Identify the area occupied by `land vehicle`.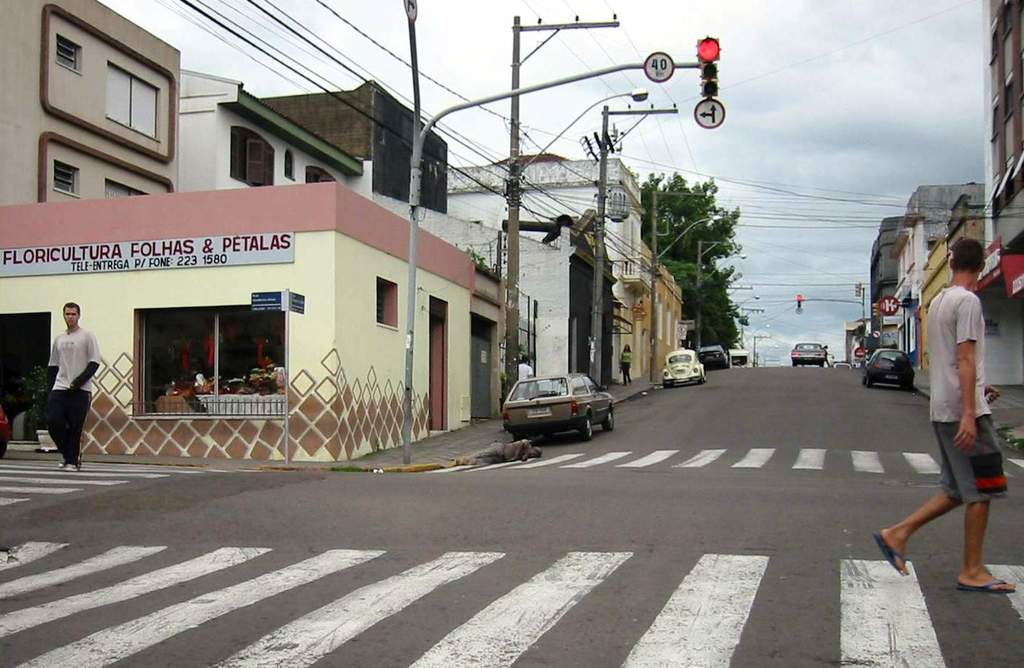
Area: [790,342,825,362].
